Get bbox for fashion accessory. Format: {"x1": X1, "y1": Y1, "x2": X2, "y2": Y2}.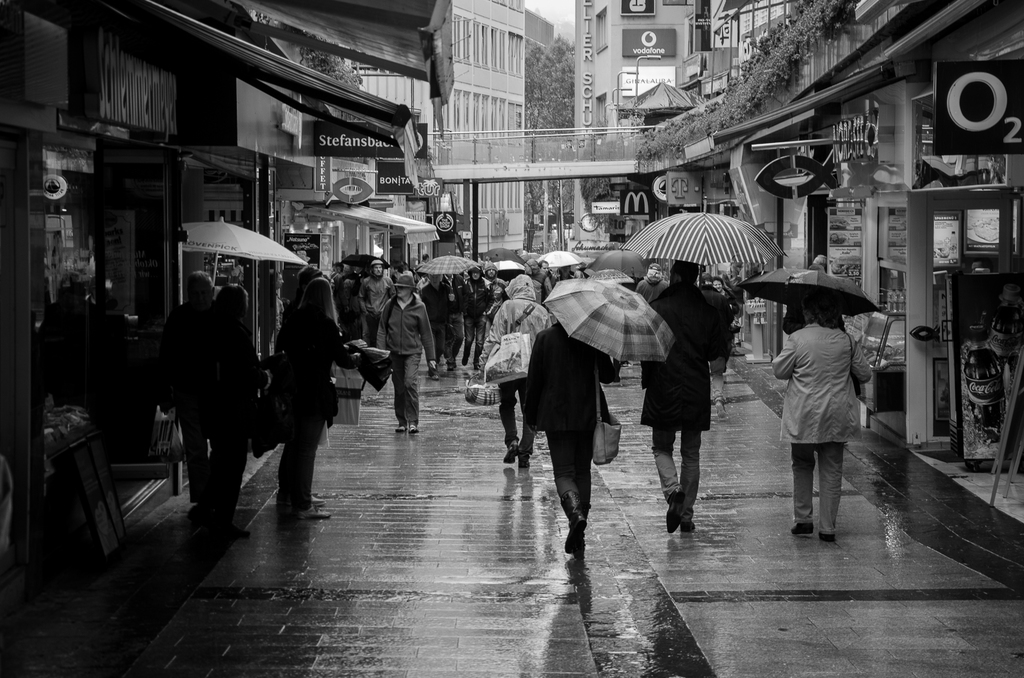
{"x1": 558, "y1": 490, "x2": 587, "y2": 554}.
